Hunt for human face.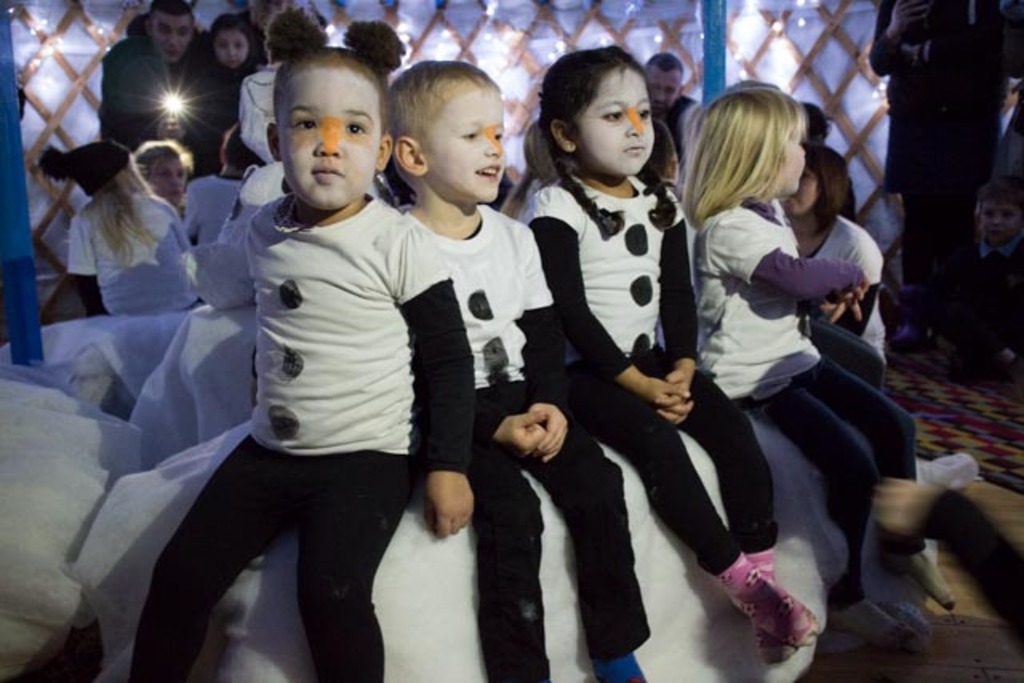
Hunted down at <region>278, 64, 378, 210</region>.
